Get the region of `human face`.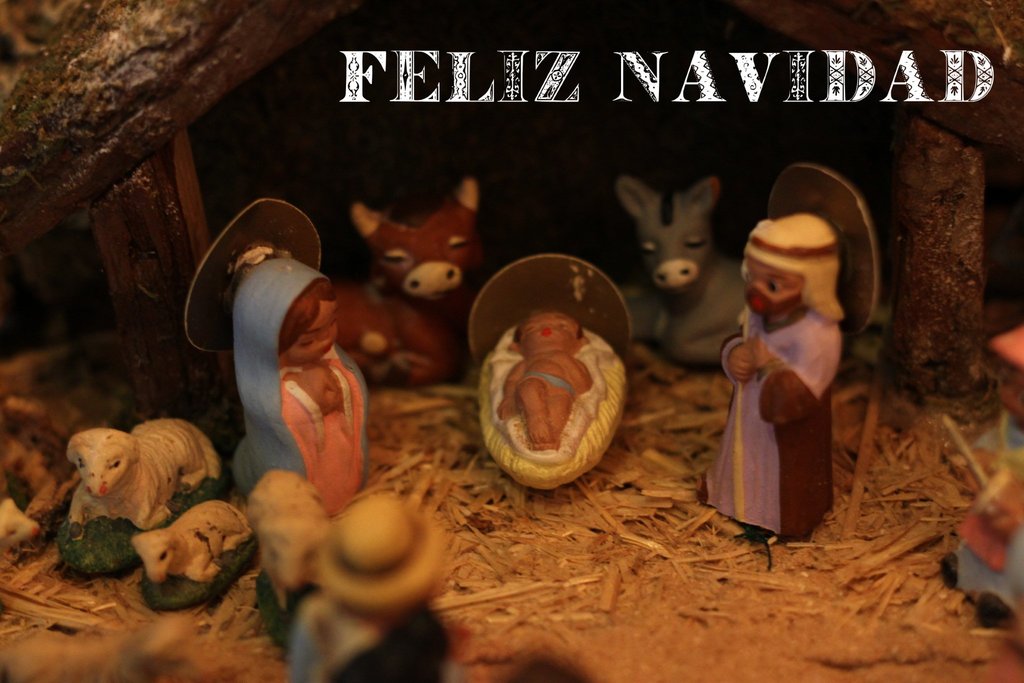
x1=742 y1=259 x2=801 y2=320.
